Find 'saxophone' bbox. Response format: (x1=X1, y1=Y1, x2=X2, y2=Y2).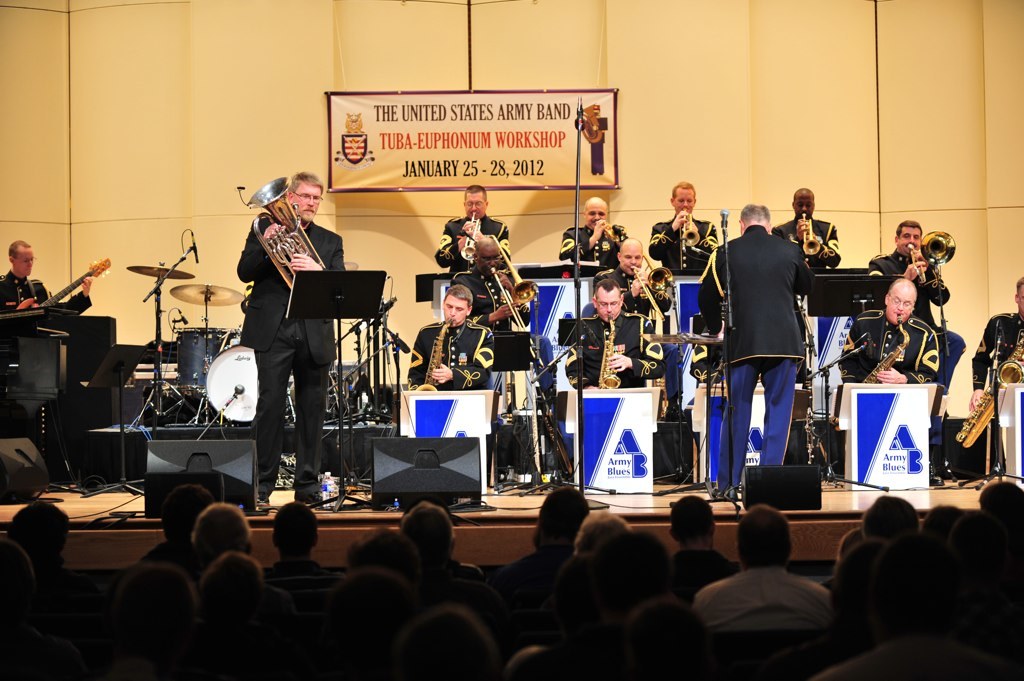
(x1=956, y1=329, x2=1023, y2=452).
